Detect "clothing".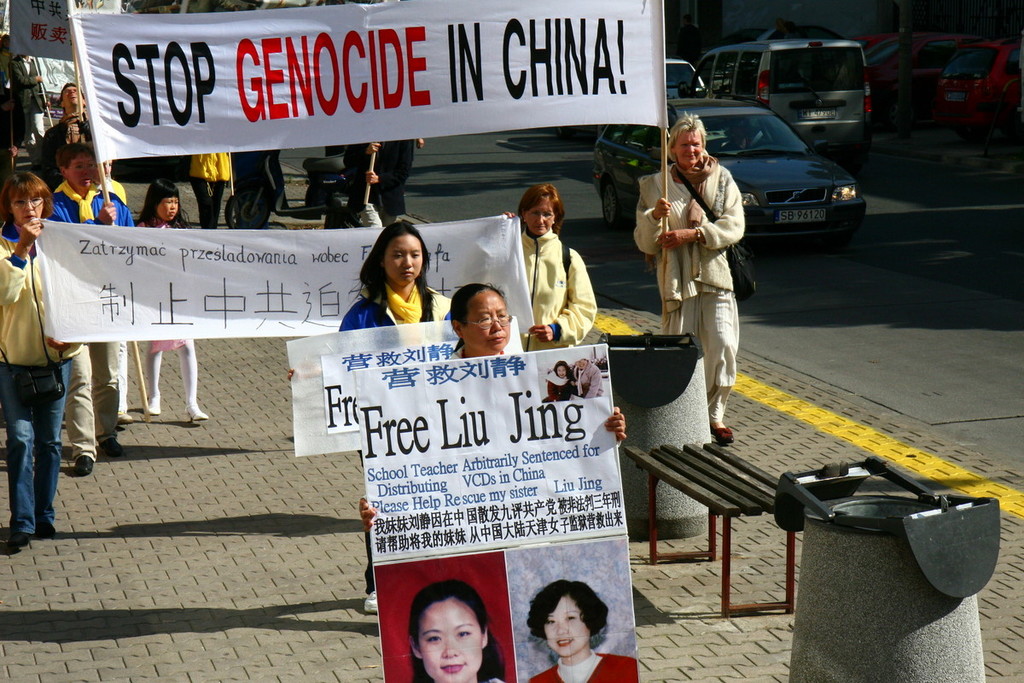
Detected at [left=138, top=332, right=201, bottom=394].
